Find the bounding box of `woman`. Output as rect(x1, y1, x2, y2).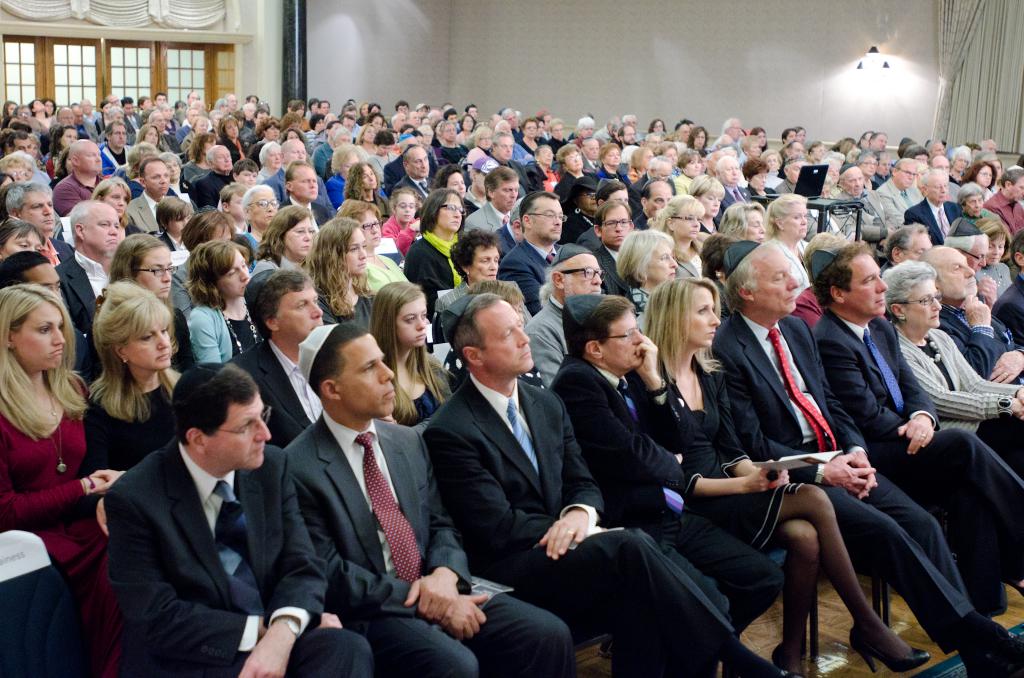
rect(911, 148, 932, 169).
